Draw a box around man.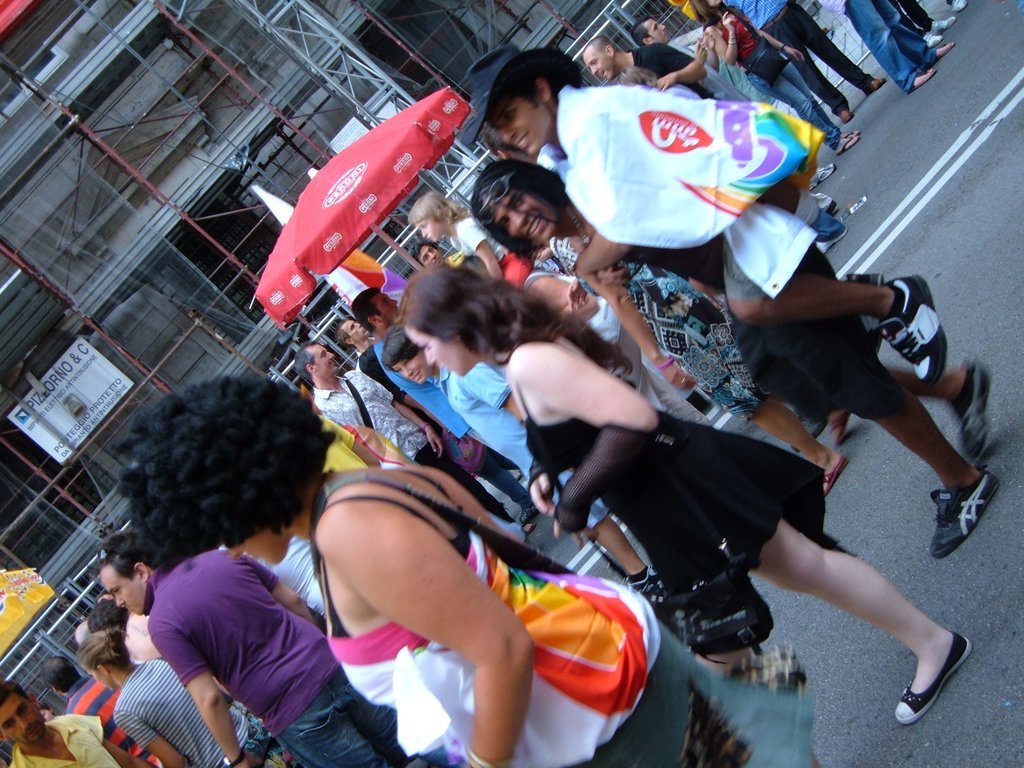
bbox(712, 0, 888, 125).
